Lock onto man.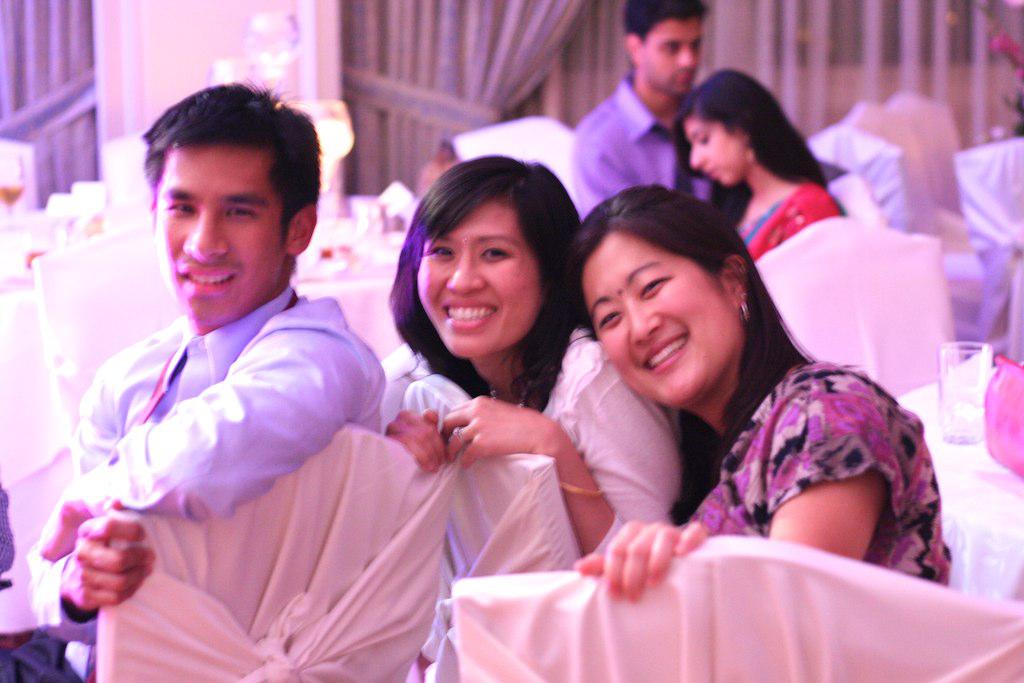
Locked: box=[560, 0, 733, 201].
